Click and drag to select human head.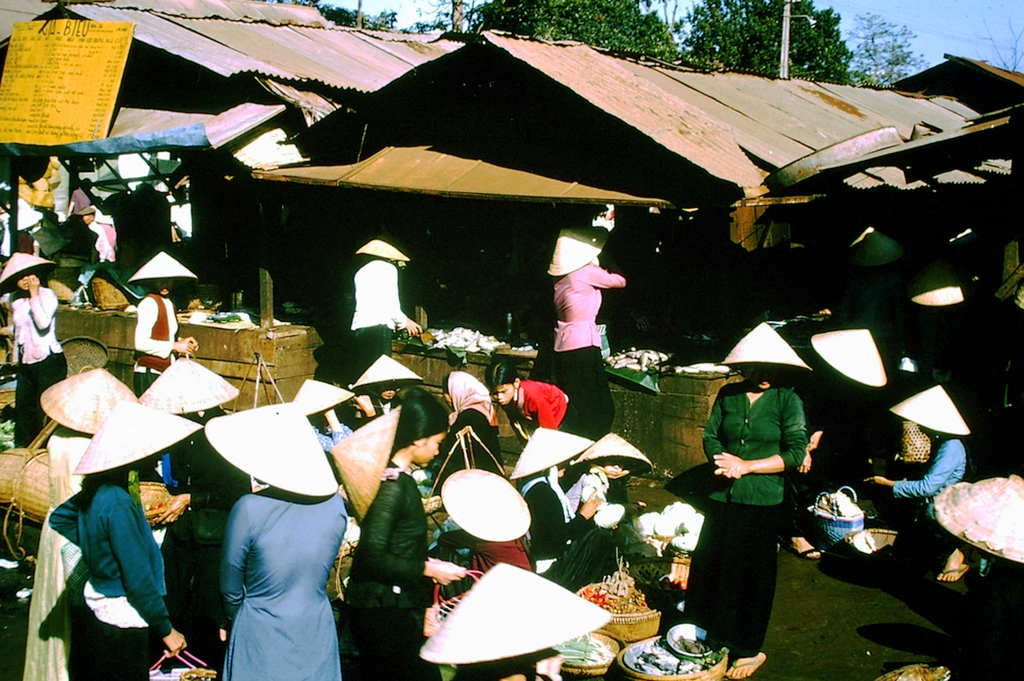
Selection: bbox(371, 375, 397, 403).
